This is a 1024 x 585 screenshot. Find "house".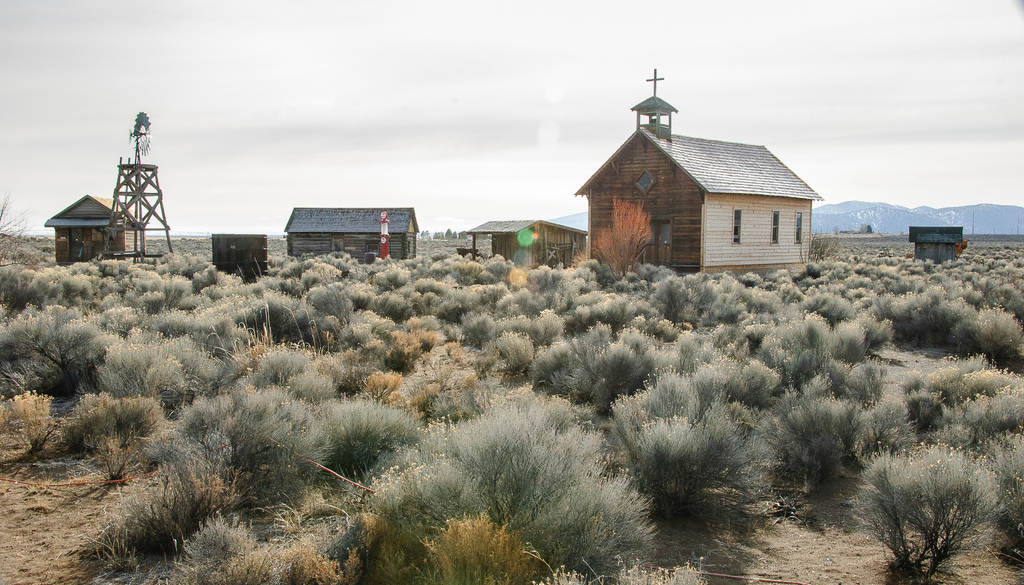
Bounding box: box(906, 224, 968, 266).
